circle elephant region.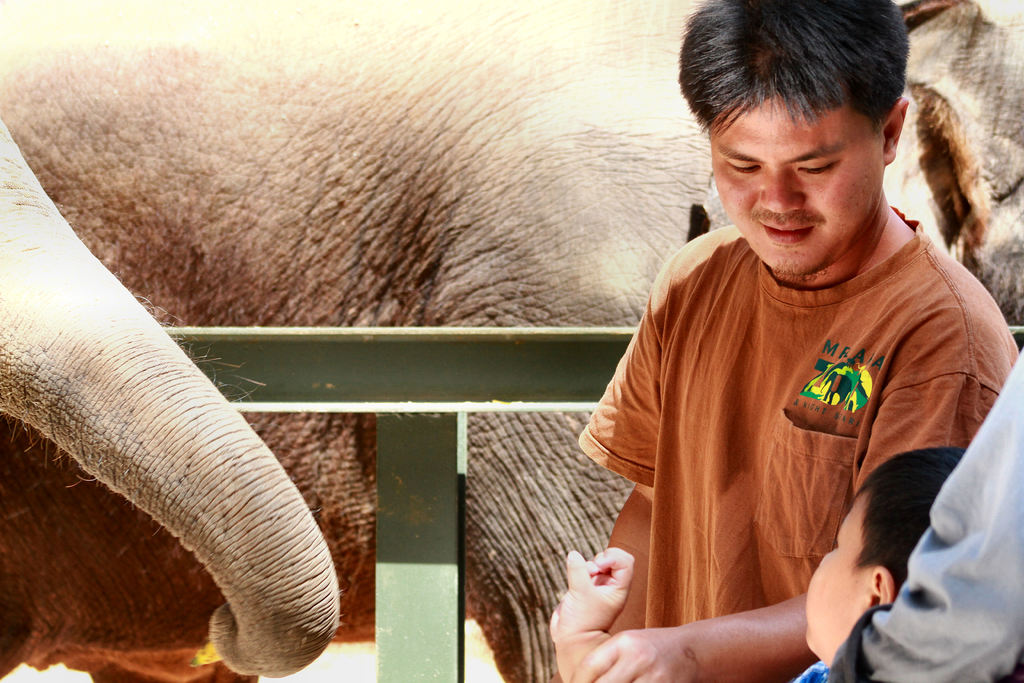
Region: [0, 0, 1023, 682].
